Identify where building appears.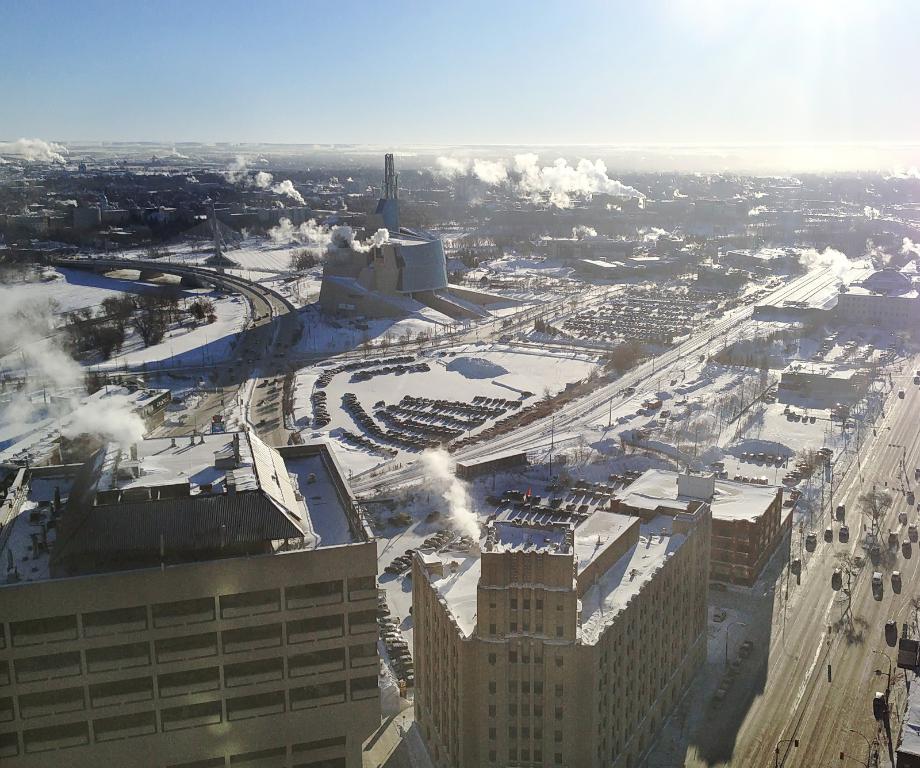
Appears at <bbox>409, 470, 711, 767</bbox>.
